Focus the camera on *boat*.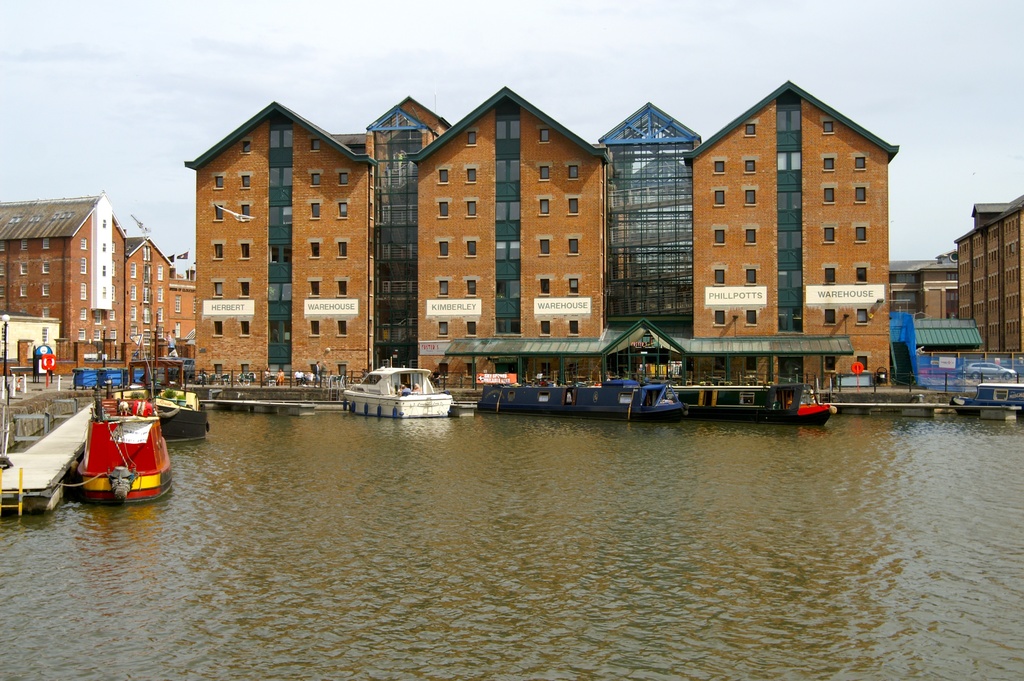
Focus region: l=157, t=388, r=211, b=446.
